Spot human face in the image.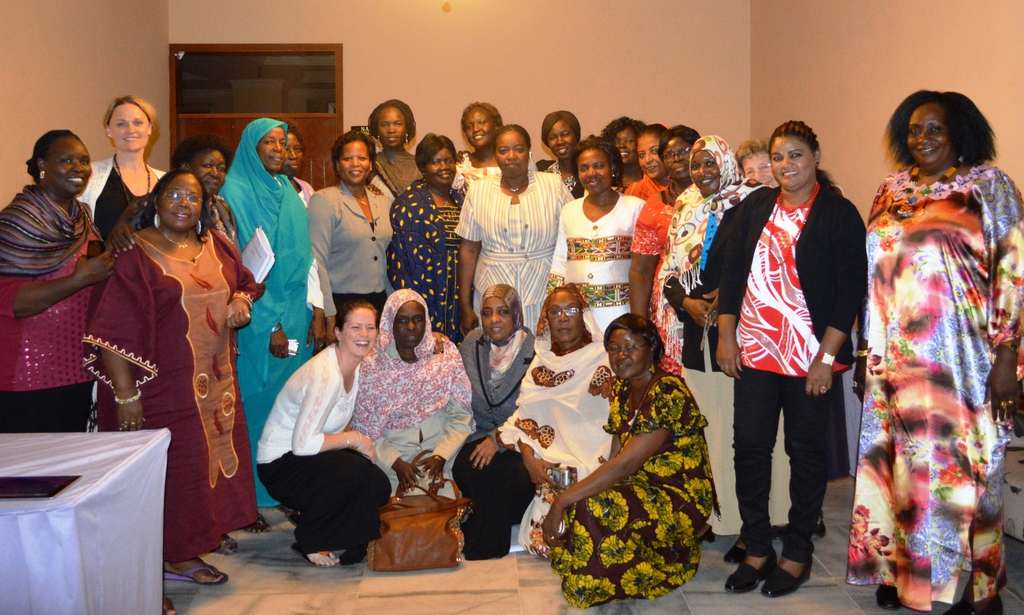
human face found at locate(190, 149, 225, 195).
